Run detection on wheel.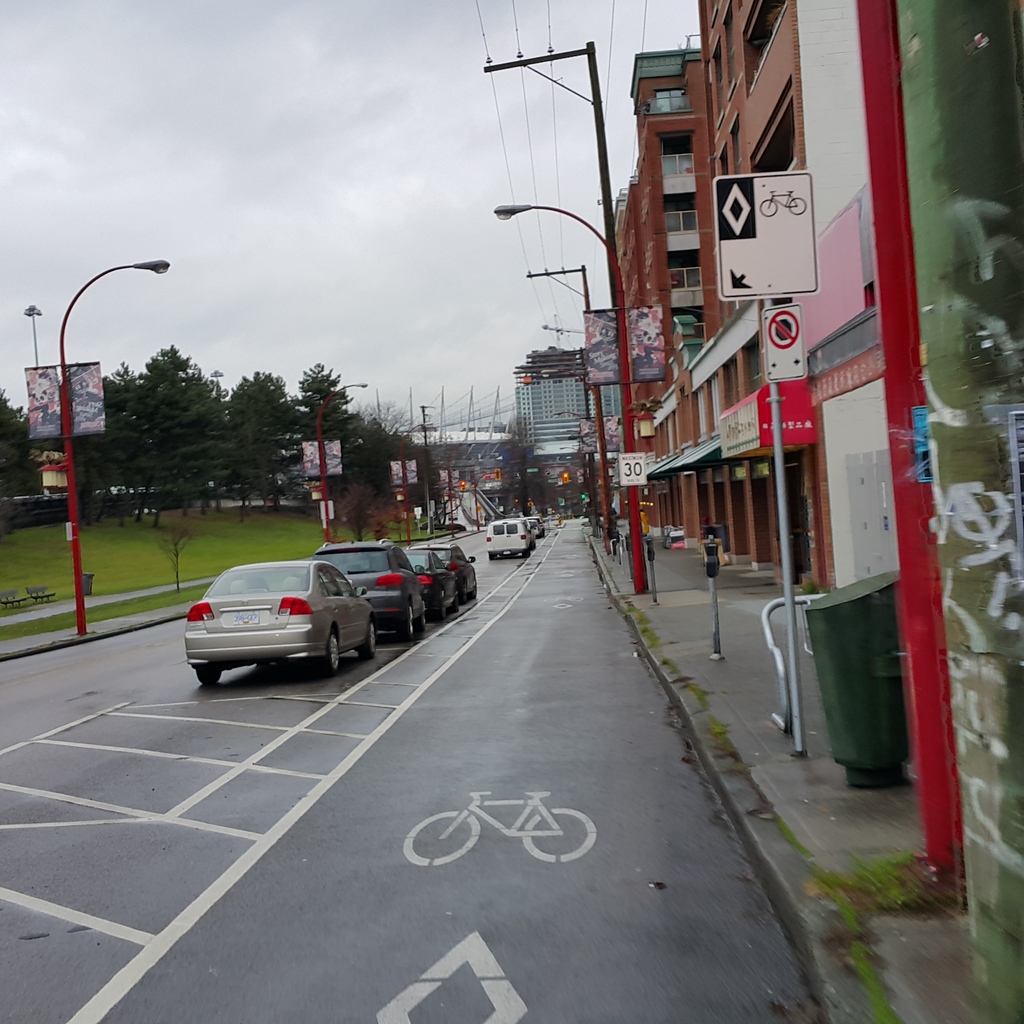
Result: (left=459, top=584, right=466, bottom=605).
